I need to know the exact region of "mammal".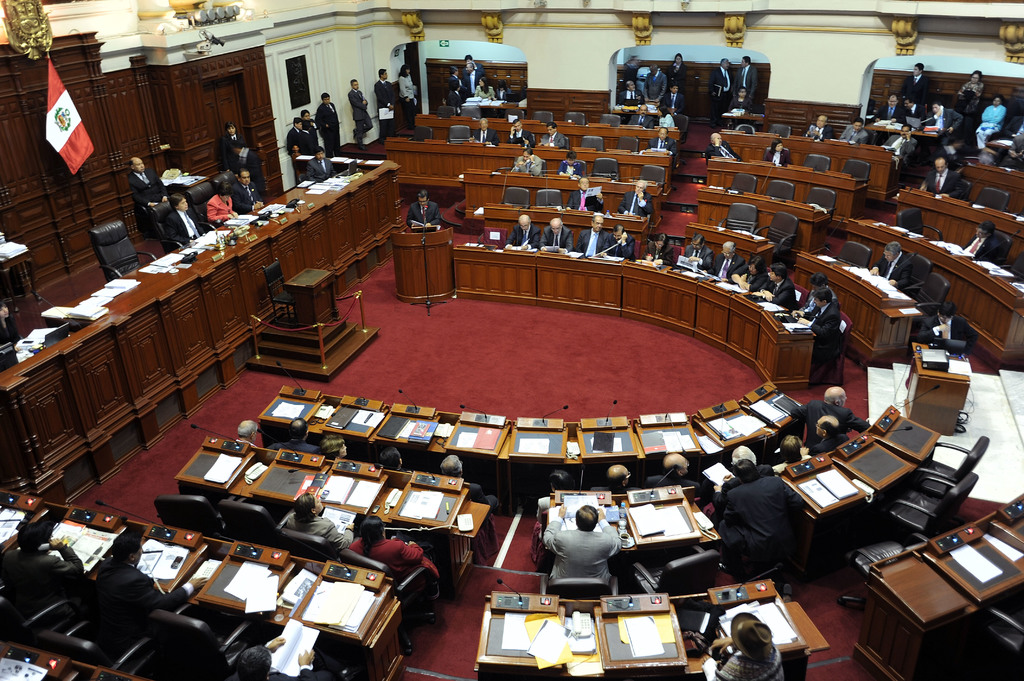
Region: {"left": 620, "top": 182, "right": 652, "bottom": 216}.
